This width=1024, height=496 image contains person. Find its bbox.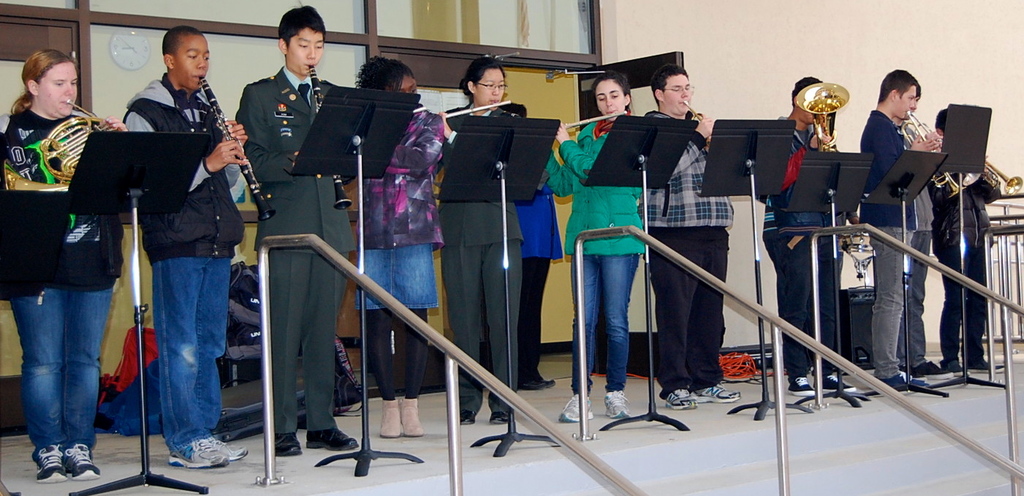
box=[105, 11, 259, 477].
